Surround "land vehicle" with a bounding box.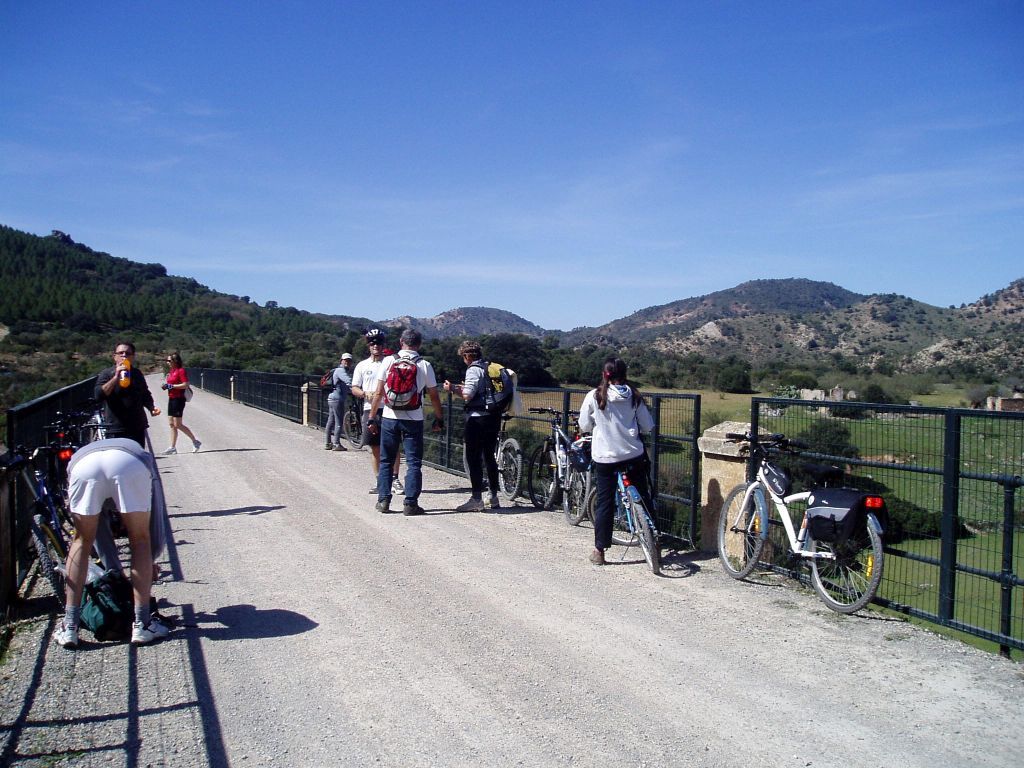
[701, 403, 914, 617].
